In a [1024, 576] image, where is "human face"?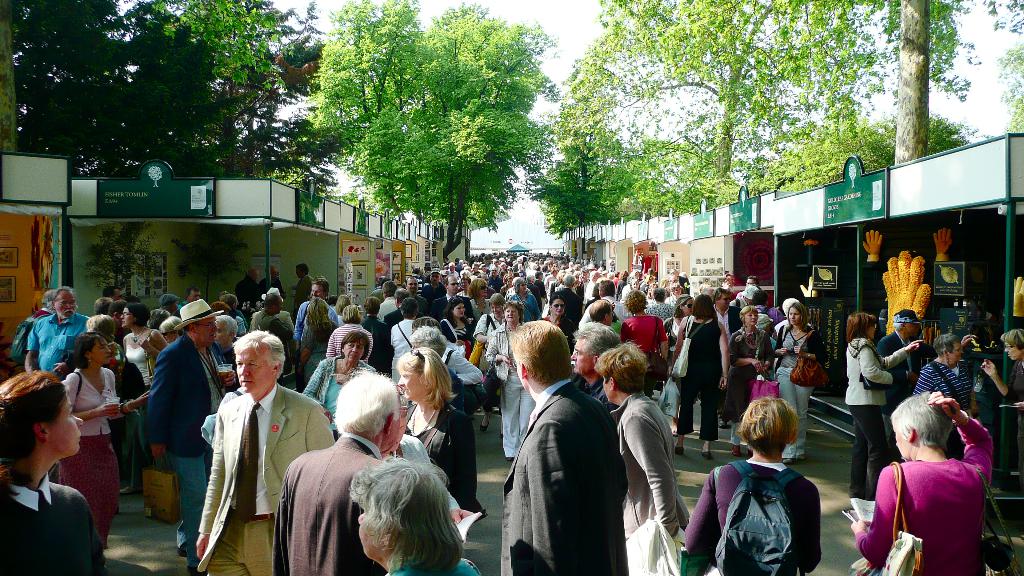
x1=47 y1=392 x2=84 y2=462.
